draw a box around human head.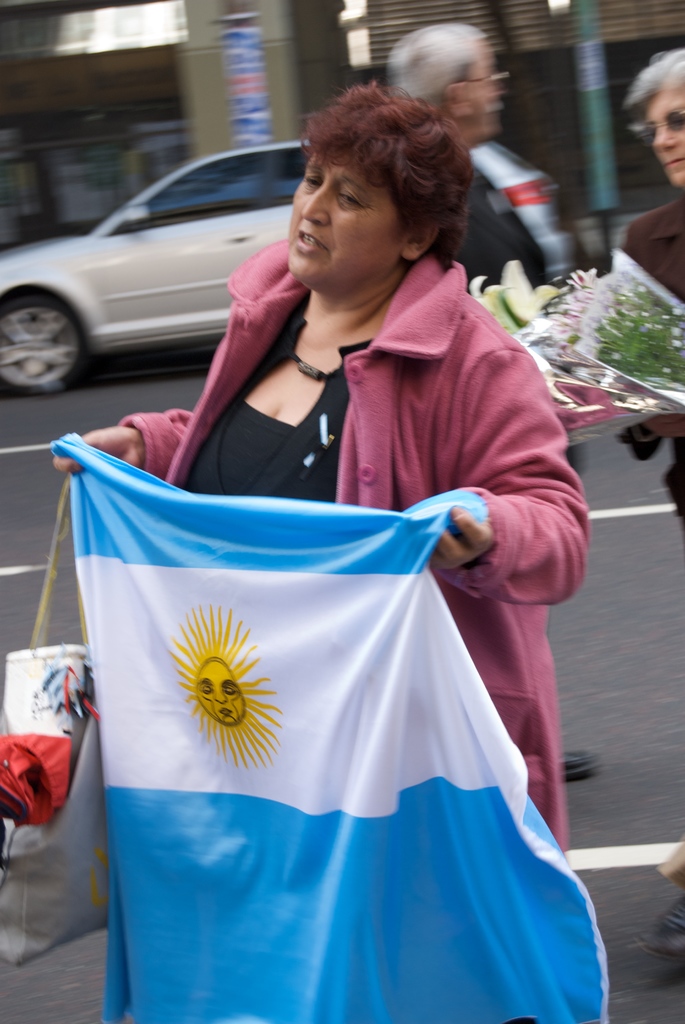
[622, 48, 684, 184].
